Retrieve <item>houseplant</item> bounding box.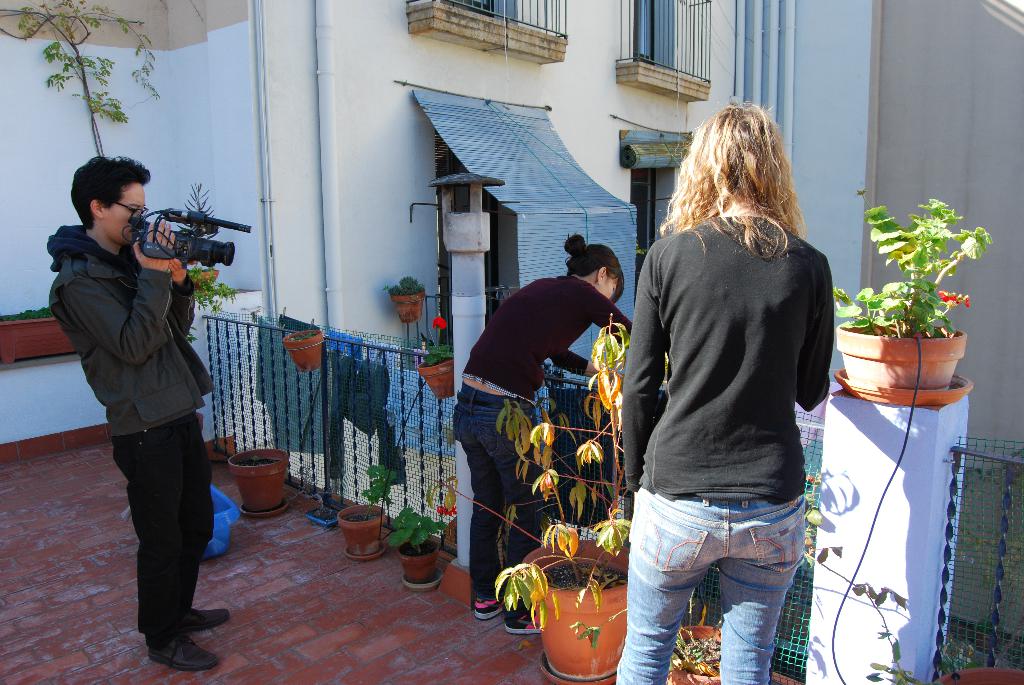
Bounding box: select_region(287, 328, 323, 374).
